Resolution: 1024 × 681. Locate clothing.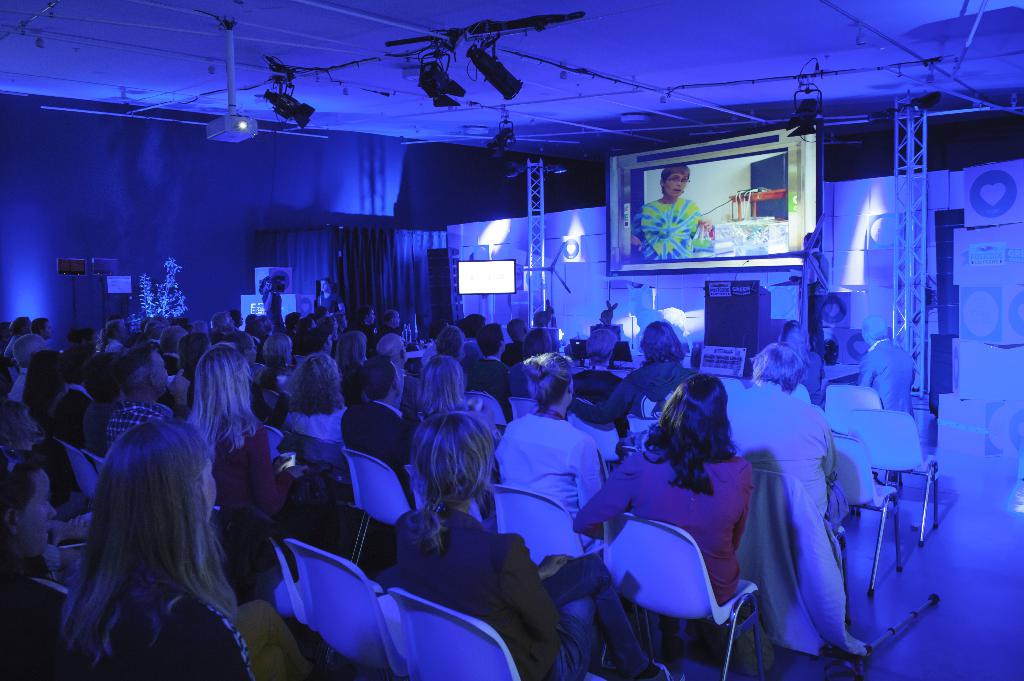
(840, 346, 925, 429).
